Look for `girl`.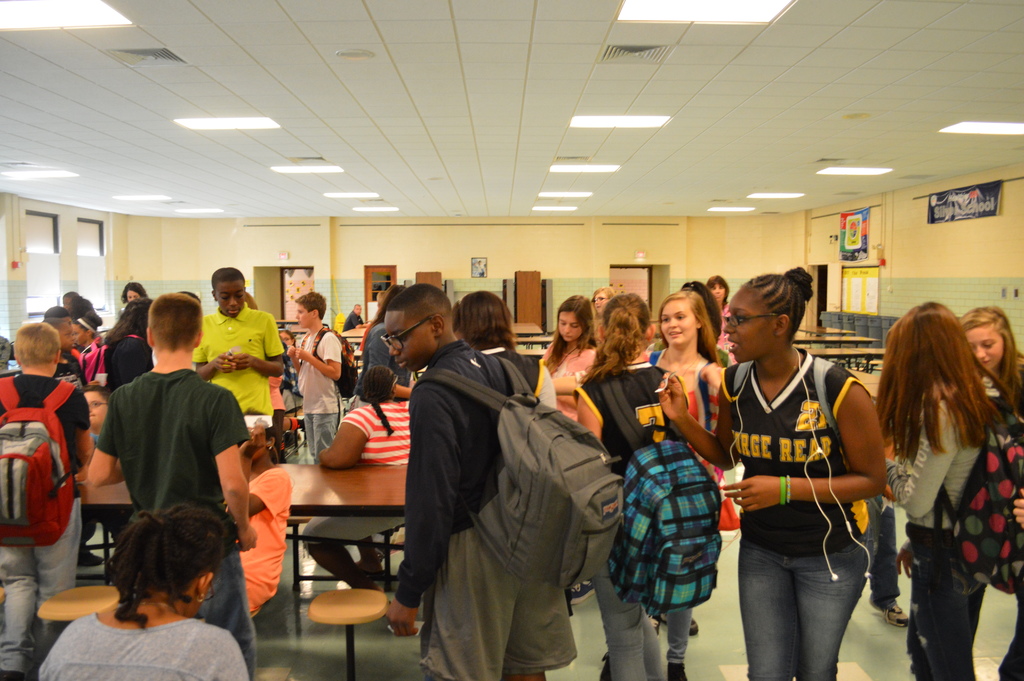
Found: left=108, top=300, right=159, bottom=397.
